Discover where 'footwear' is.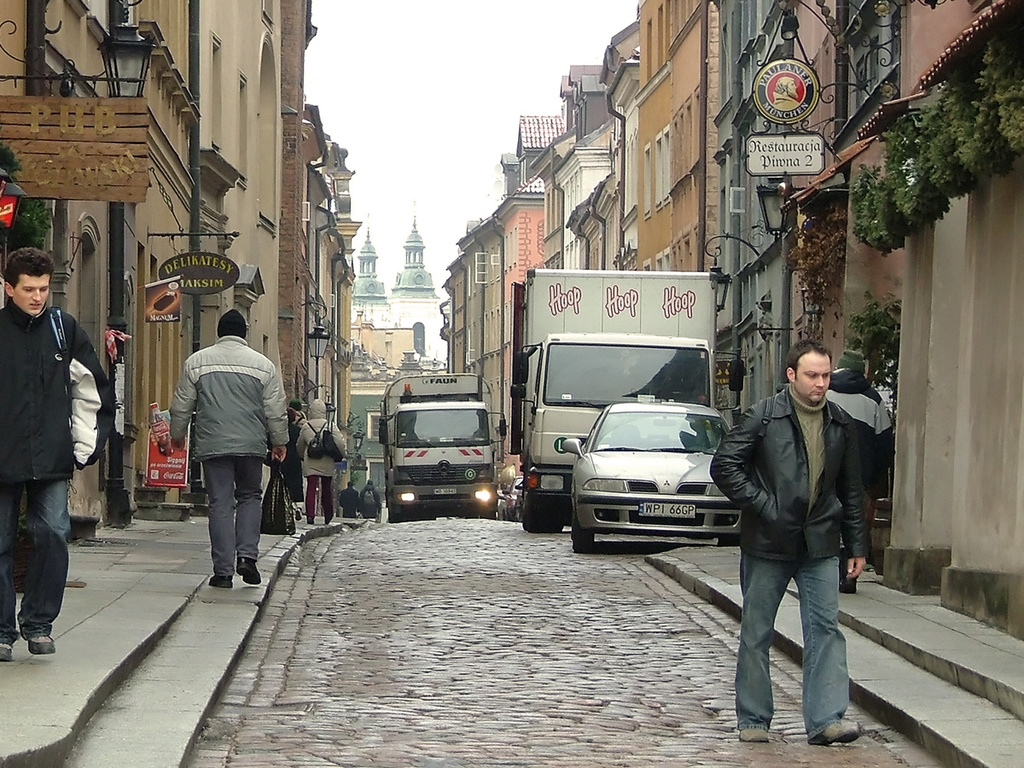
Discovered at (236, 556, 265, 587).
